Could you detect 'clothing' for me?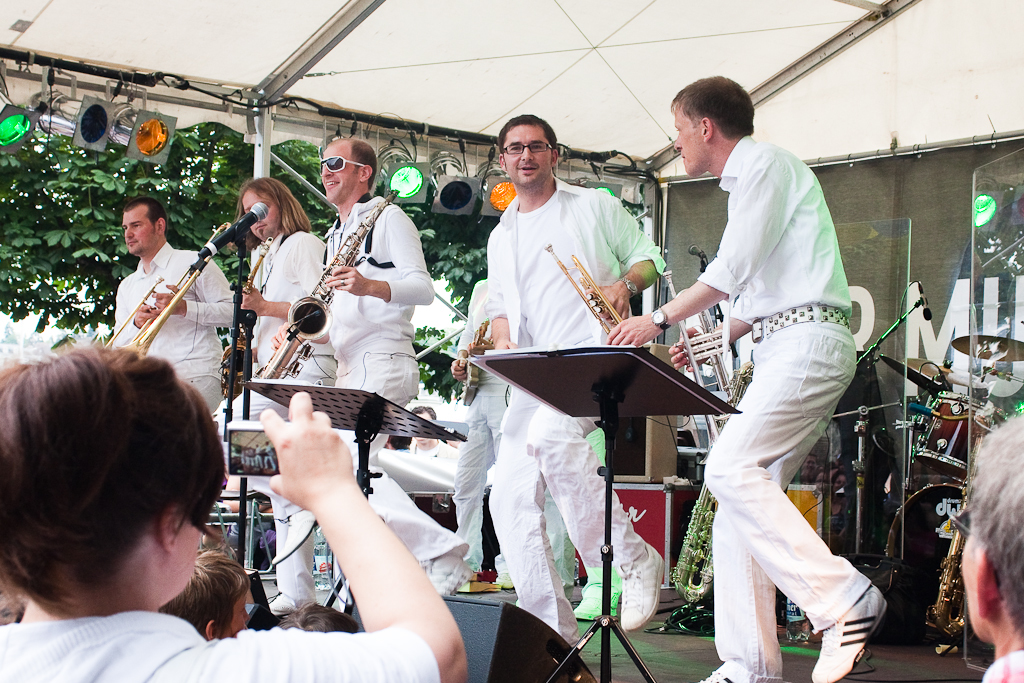
Detection result: <box>441,373,526,589</box>.
